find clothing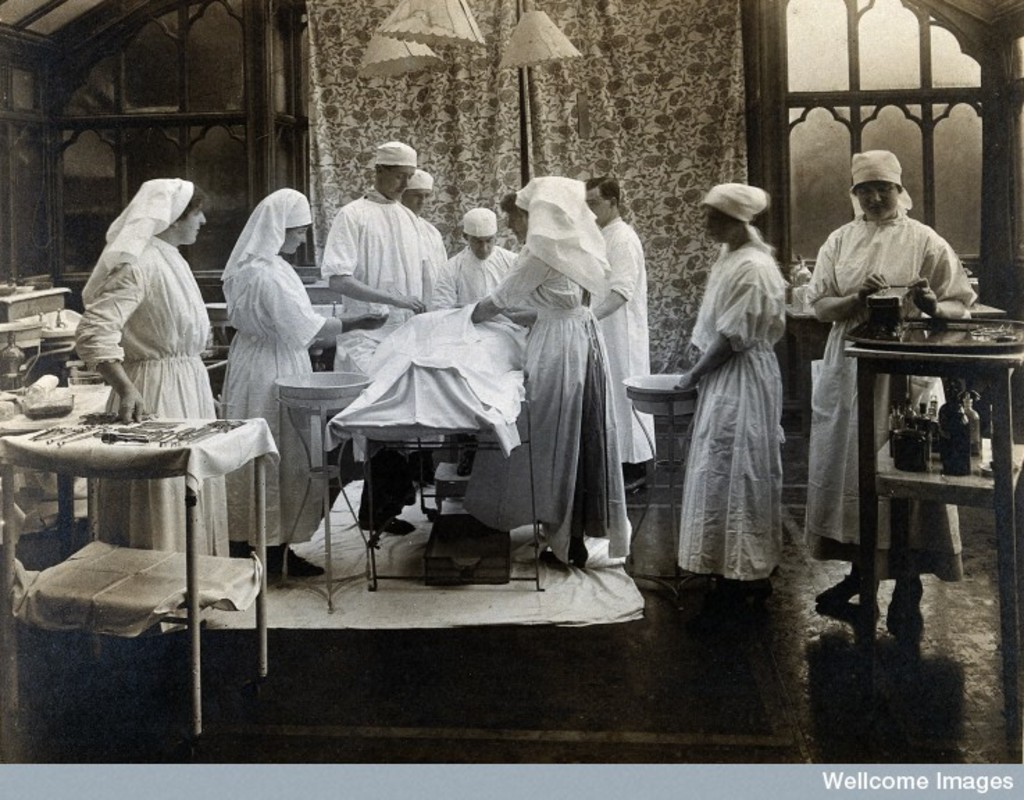
bbox(584, 214, 661, 479)
